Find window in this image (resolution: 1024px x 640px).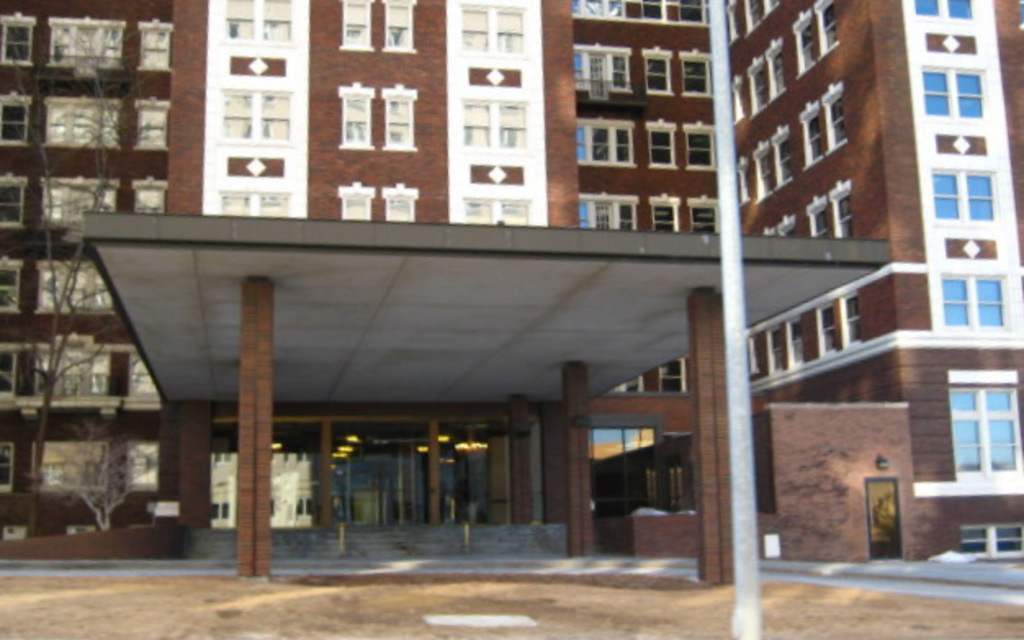
{"left": 34, "top": 175, "right": 119, "bottom": 221}.
